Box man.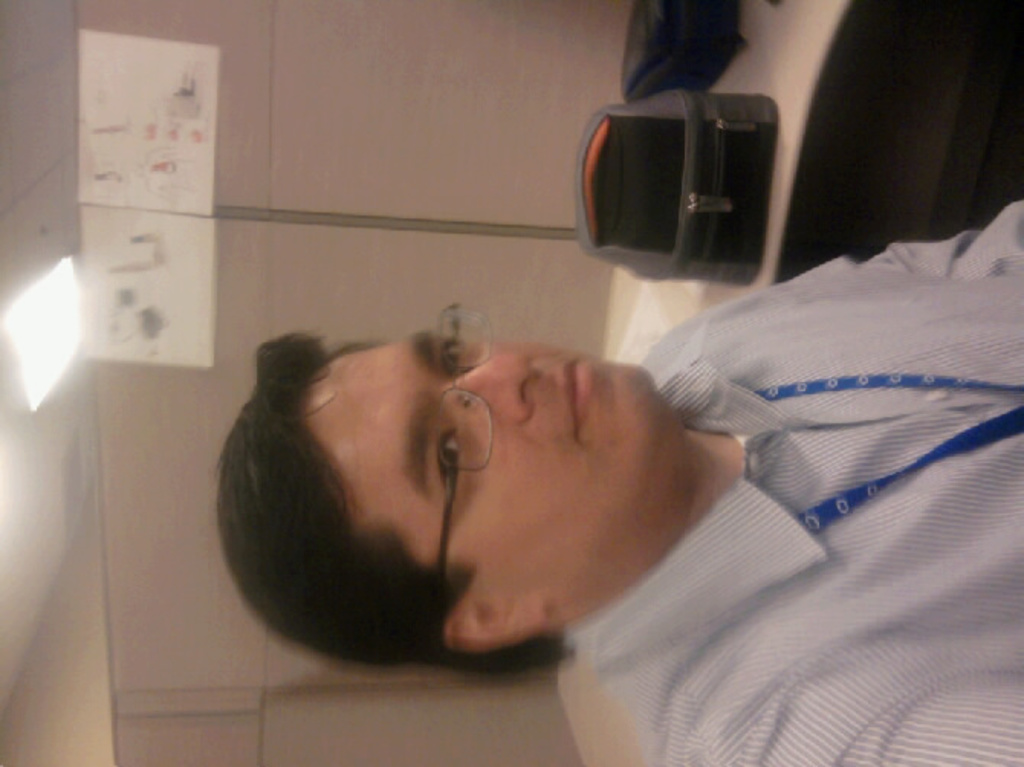
l=209, t=196, r=1022, b=765.
